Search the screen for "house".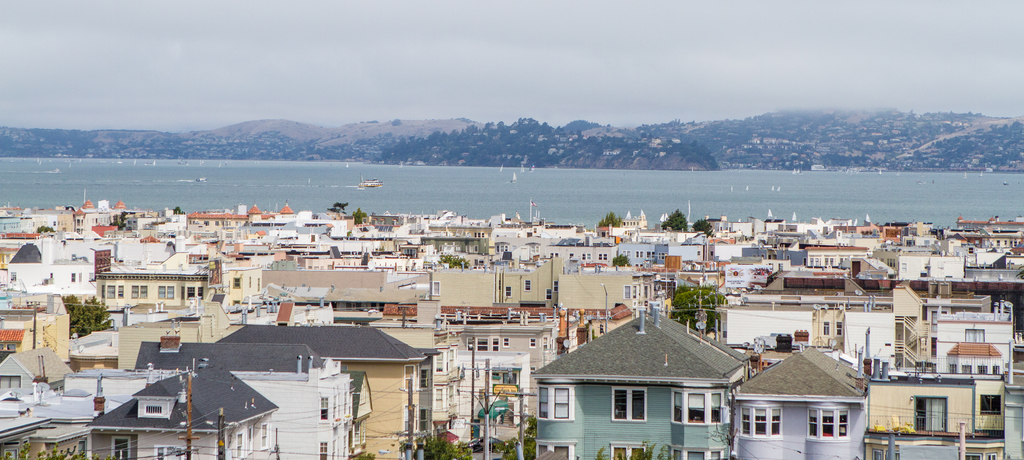
Found at (x1=541, y1=240, x2=614, y2=274).
